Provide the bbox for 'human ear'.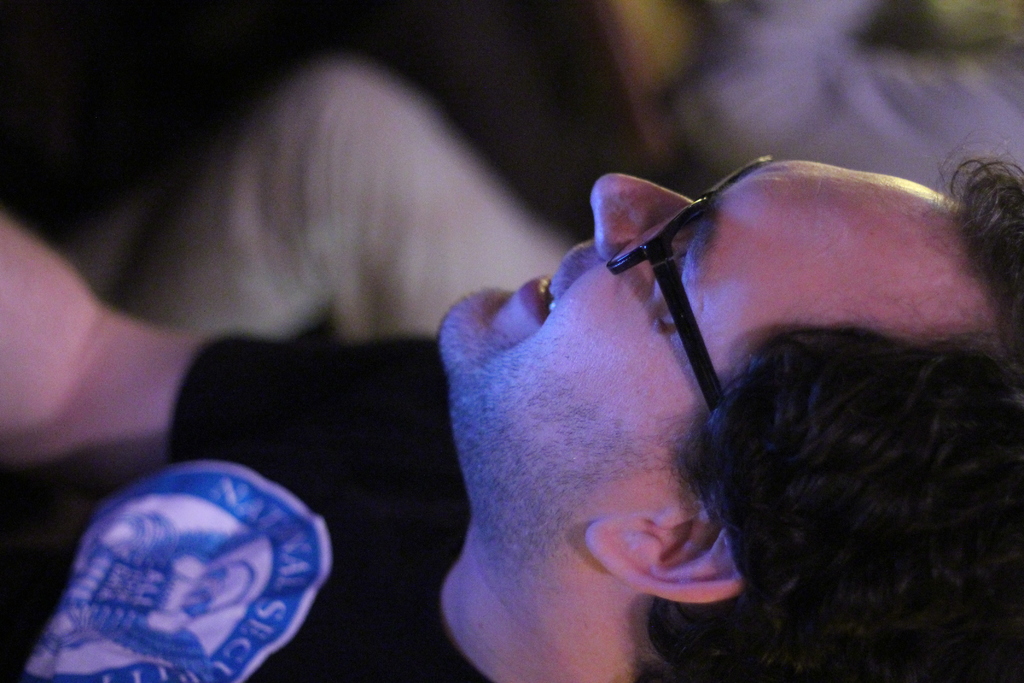
locate(586, 504, 751, 604).
